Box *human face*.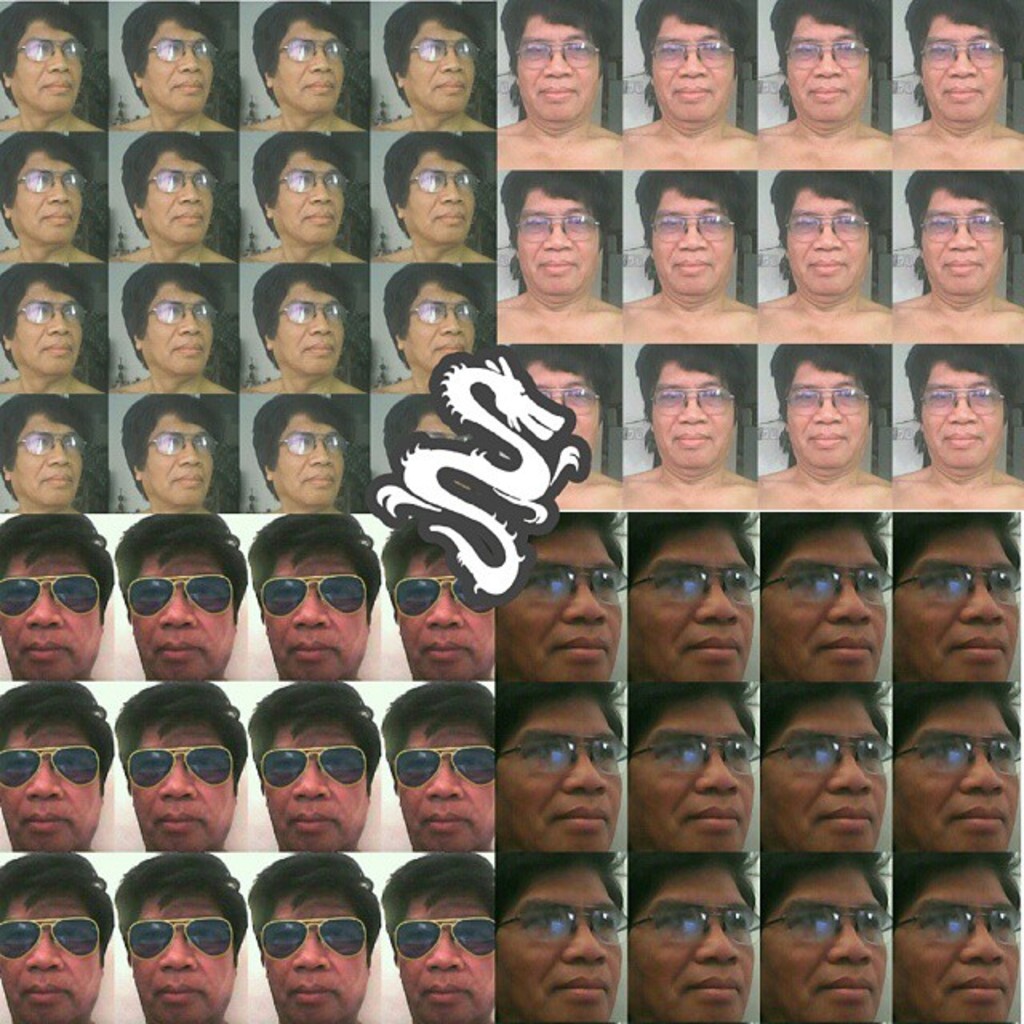
(398,890,494,1021).
